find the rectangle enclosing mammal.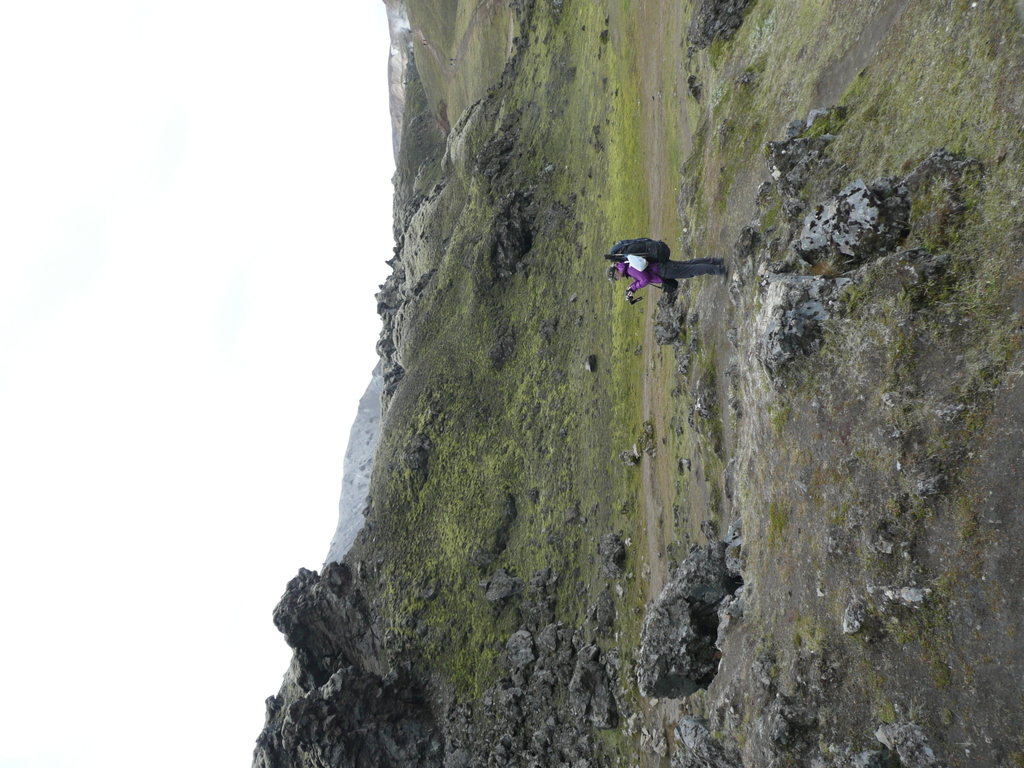
left=615, top=231, right=716, bottom=298.
